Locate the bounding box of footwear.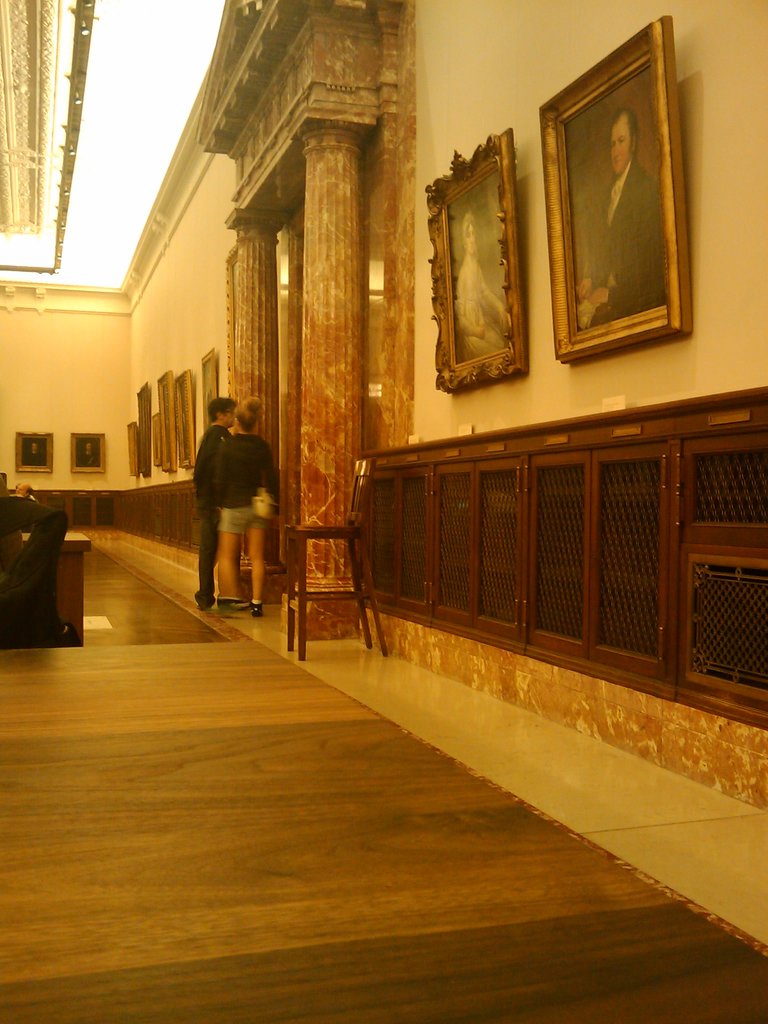
Bounding box: crop(218, 598, 248, 617).
